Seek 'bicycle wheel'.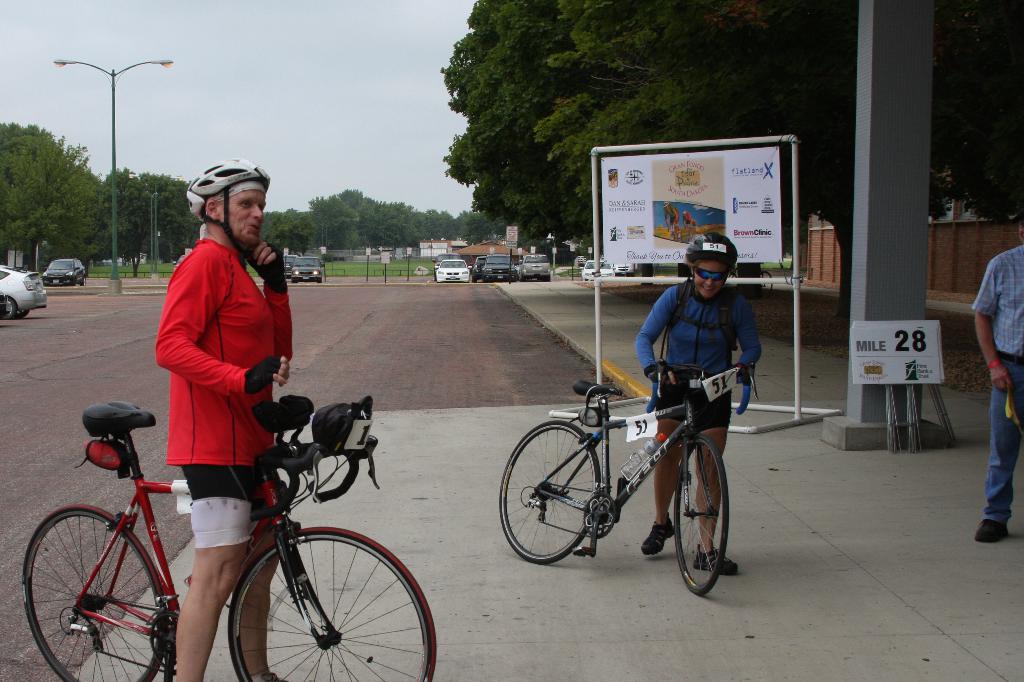
bbox(671, 433, 736, 599).
